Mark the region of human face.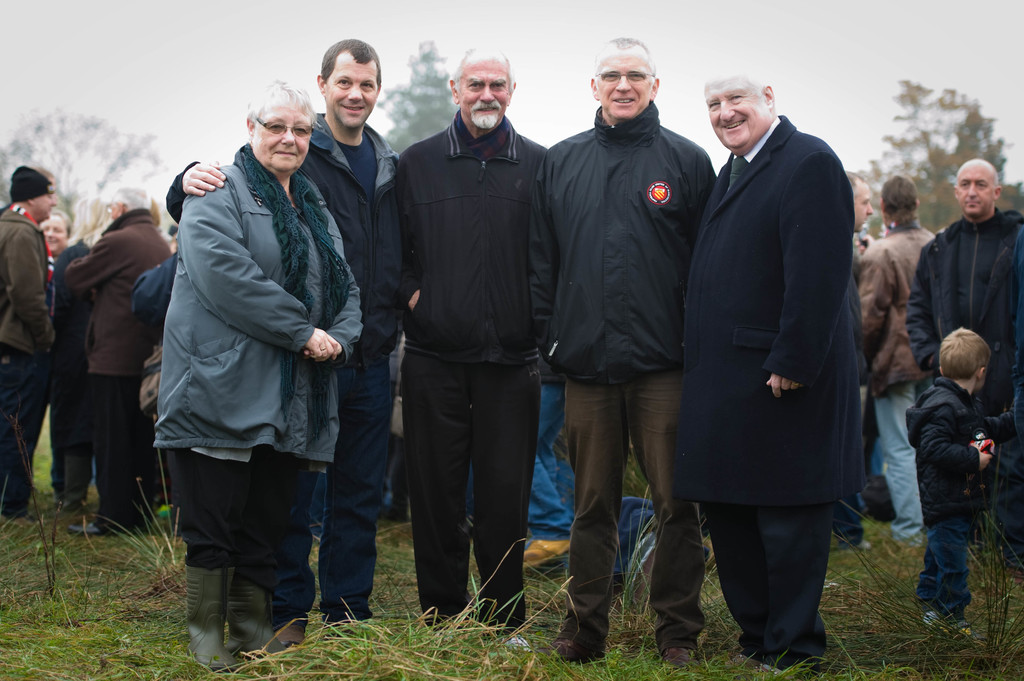
Region: 324,51,380,129.
